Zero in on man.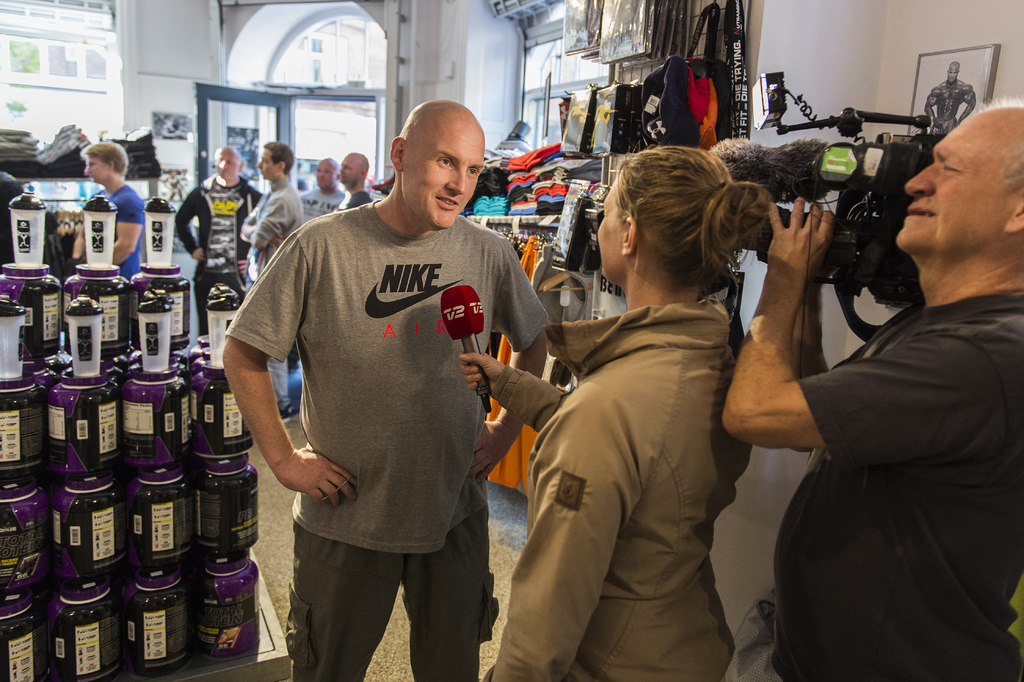
Zeroed in: region(334, 149, 374, 210).
